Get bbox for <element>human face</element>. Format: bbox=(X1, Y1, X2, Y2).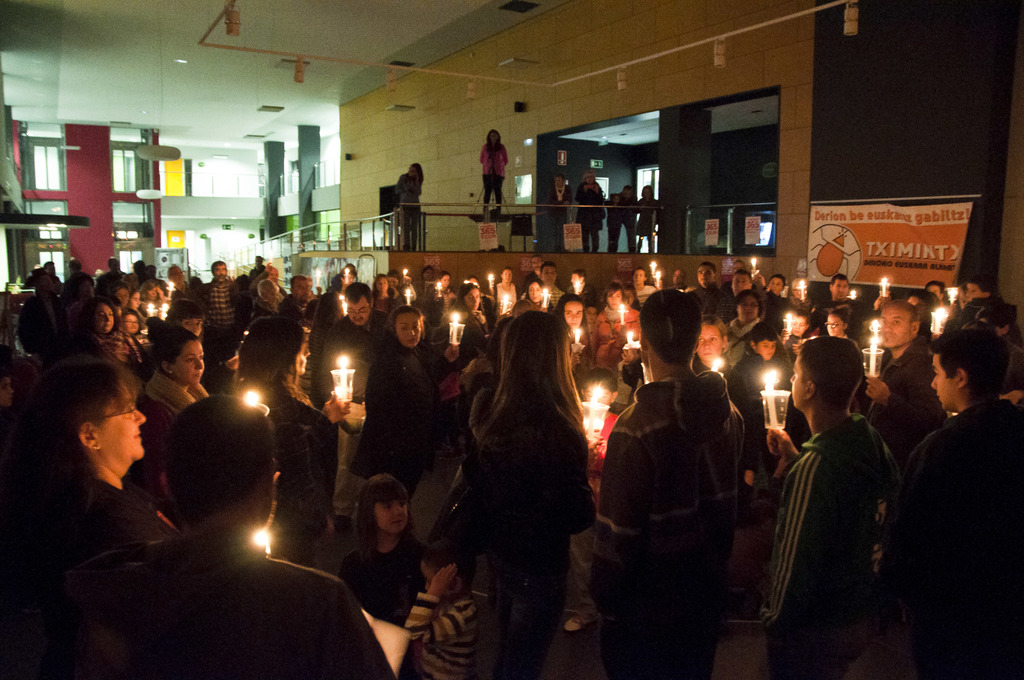
bbox=(502, 270, 512, 280).
